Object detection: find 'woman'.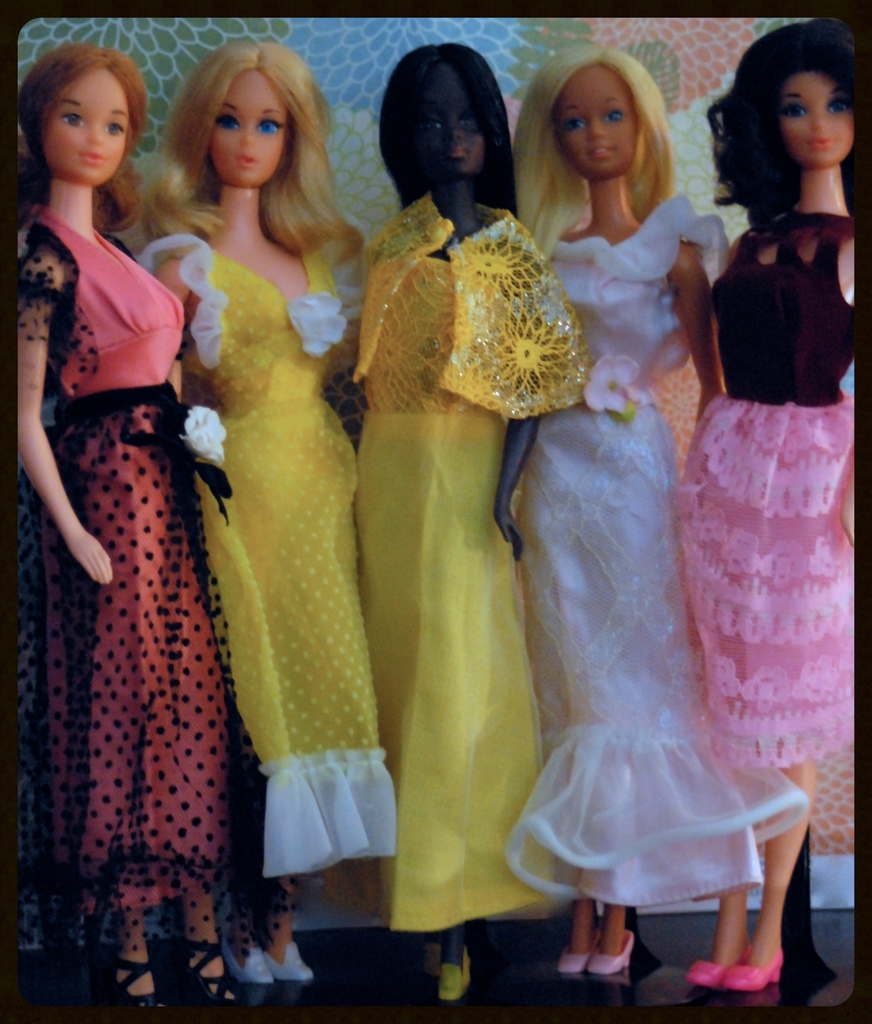
region(356, 29, 566, 1008).
